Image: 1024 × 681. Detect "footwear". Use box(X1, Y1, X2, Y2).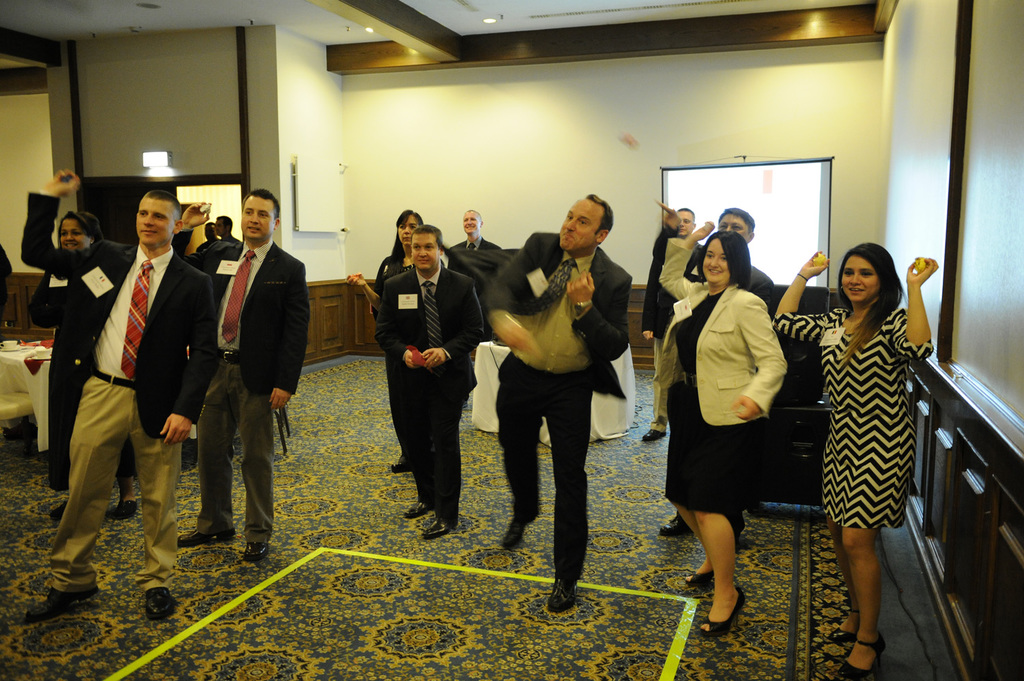
box(547, 572, 575, 611).
